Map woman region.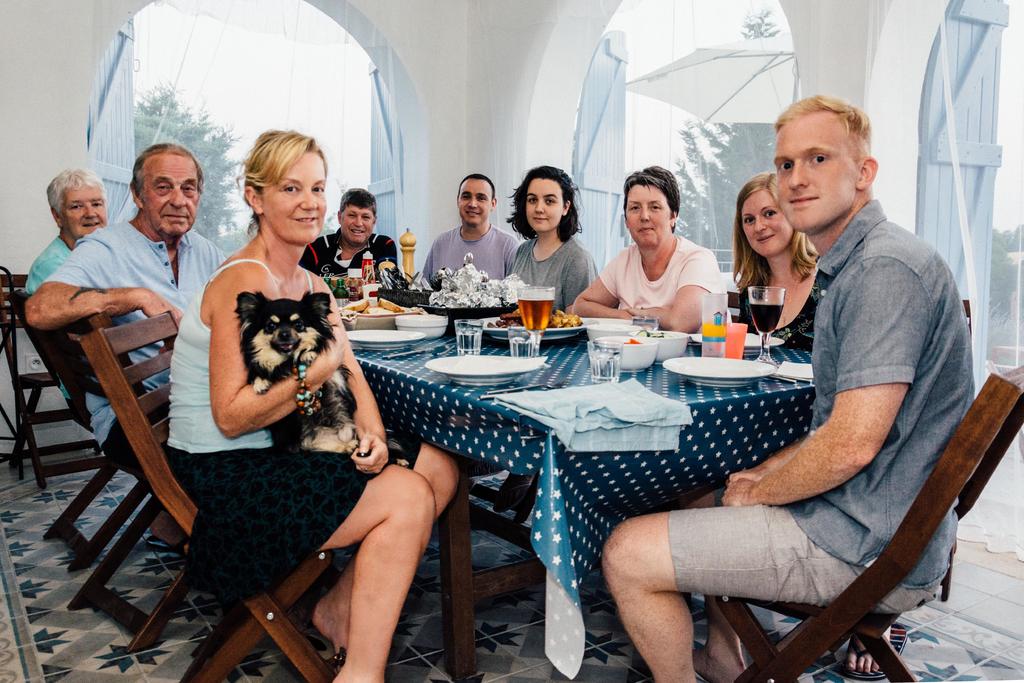
Mapped to x1=572, y1=169, x2=730, y2=333.
